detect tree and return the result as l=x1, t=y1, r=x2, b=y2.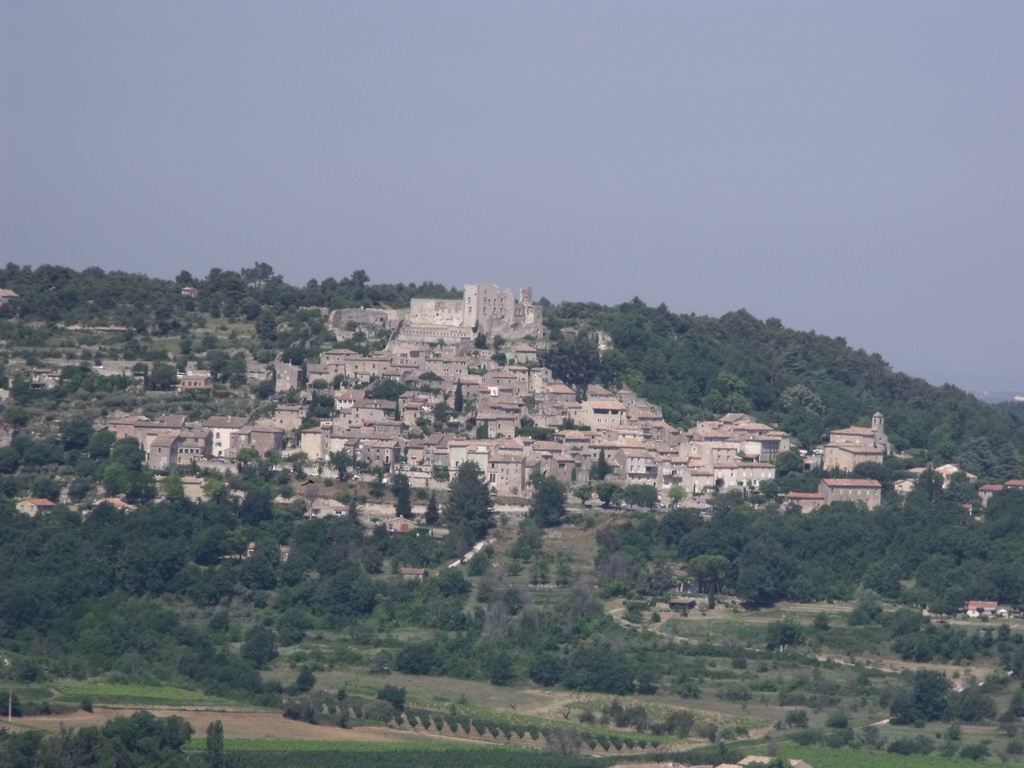
l=276, t=472, r=293, b=500.
